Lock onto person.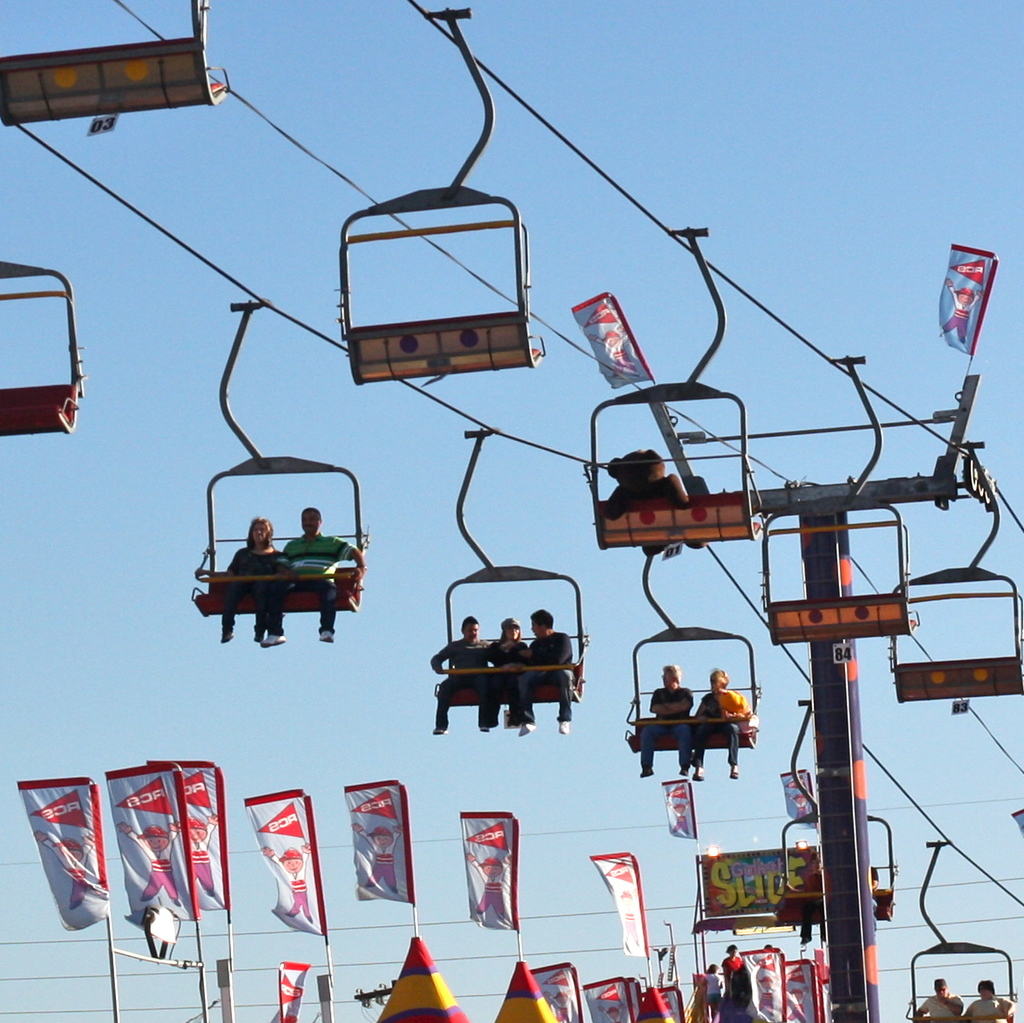
Locked: 751 944 804 1022.
